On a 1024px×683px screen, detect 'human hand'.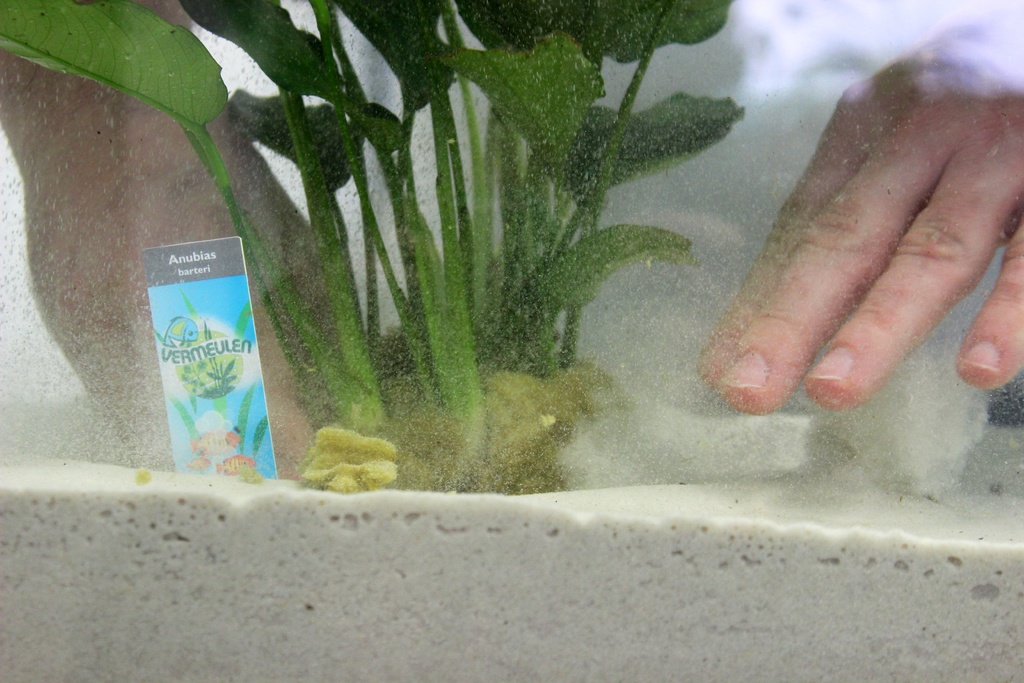
[x1=24, y1=125, x2=369, y2=479].
